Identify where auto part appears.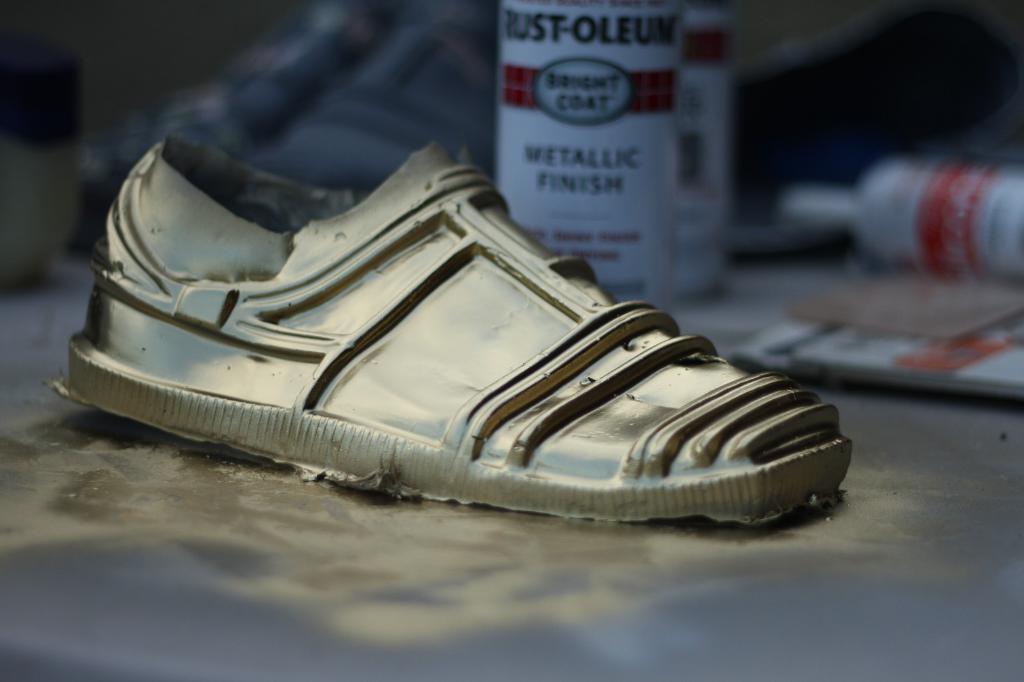
Appears at crop(58, 133, 850, 524).
